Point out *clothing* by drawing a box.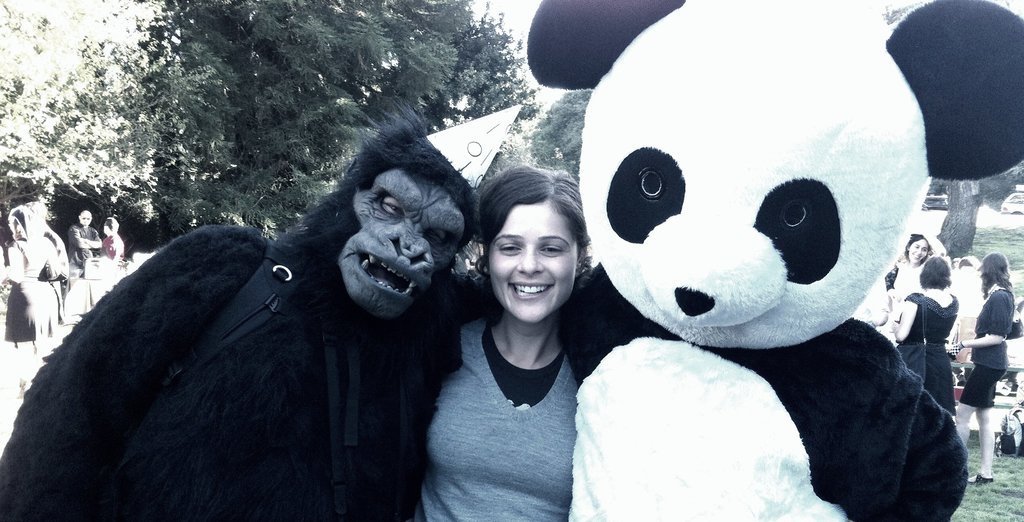
413:316:580:521.
